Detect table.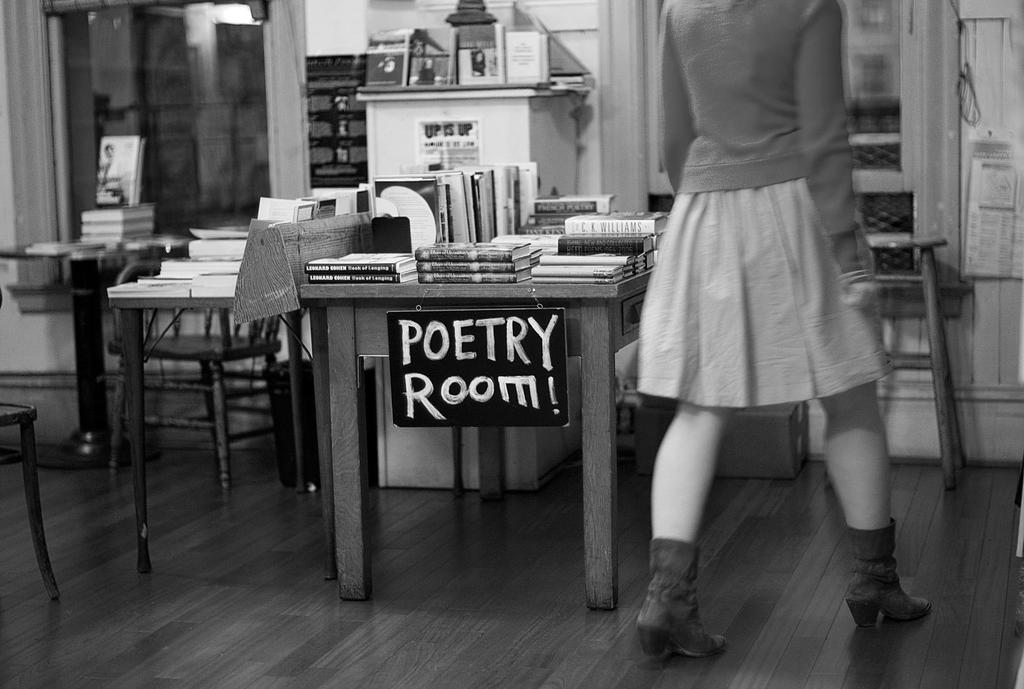
Detected at 108:213:375:576.
